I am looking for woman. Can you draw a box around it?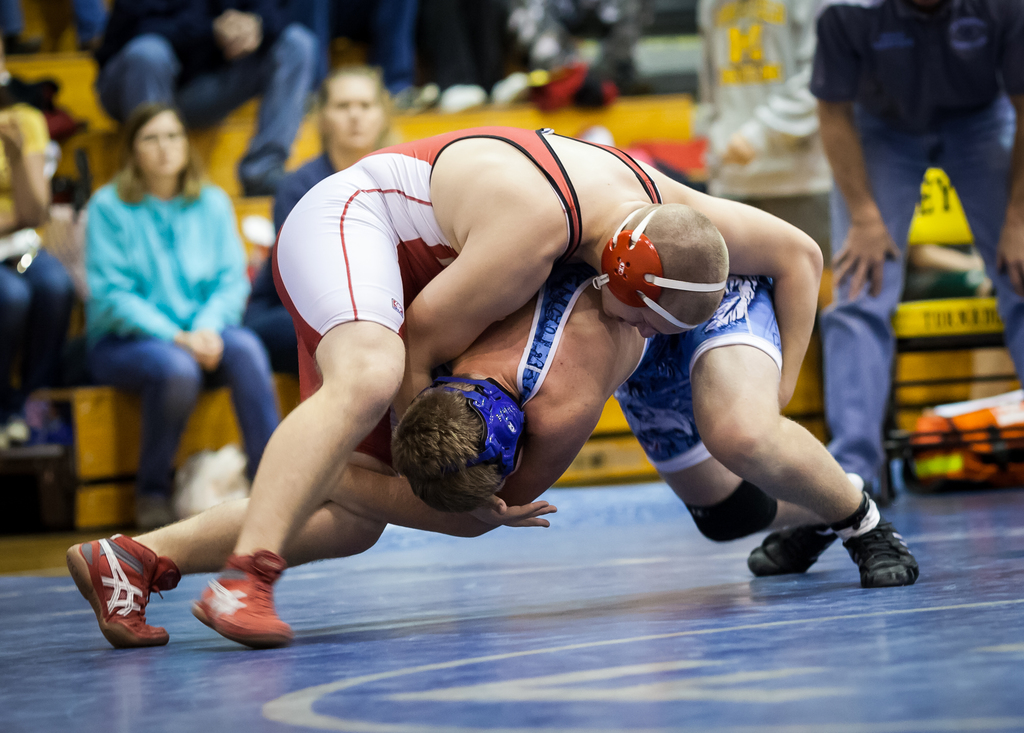
Sure, the bounding box is <box>46,84,307,581</box>.
